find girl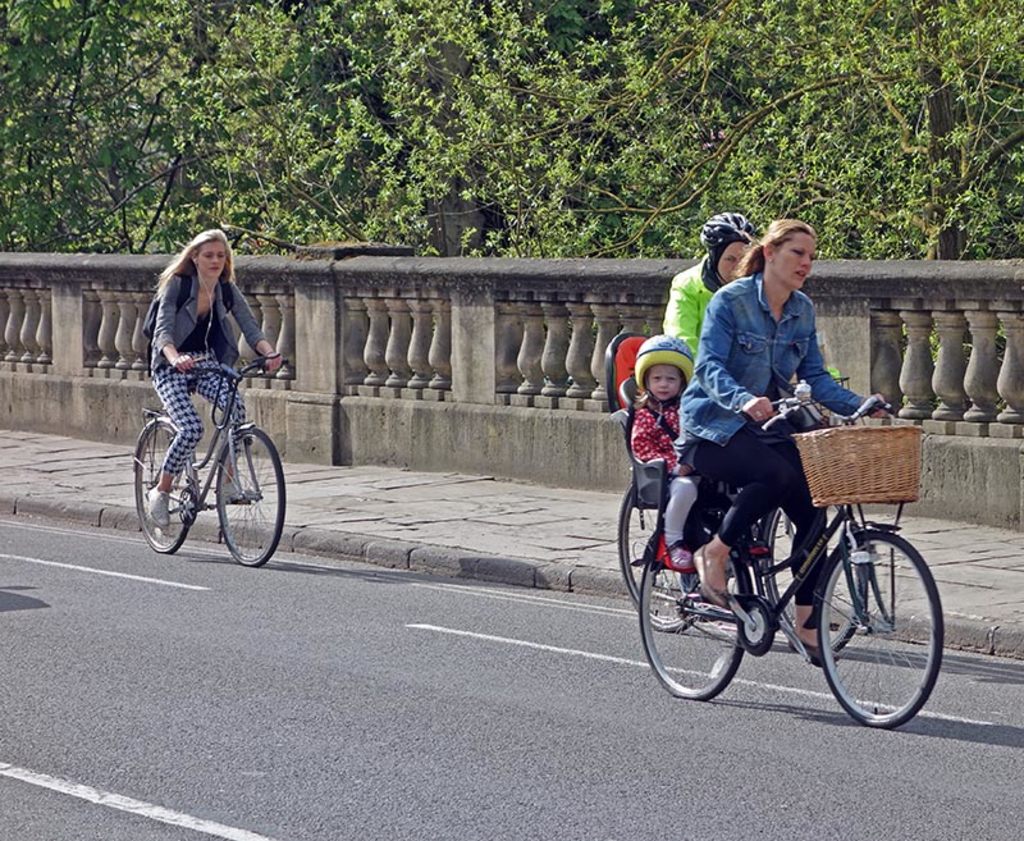
[623, 335, 699, 563]
